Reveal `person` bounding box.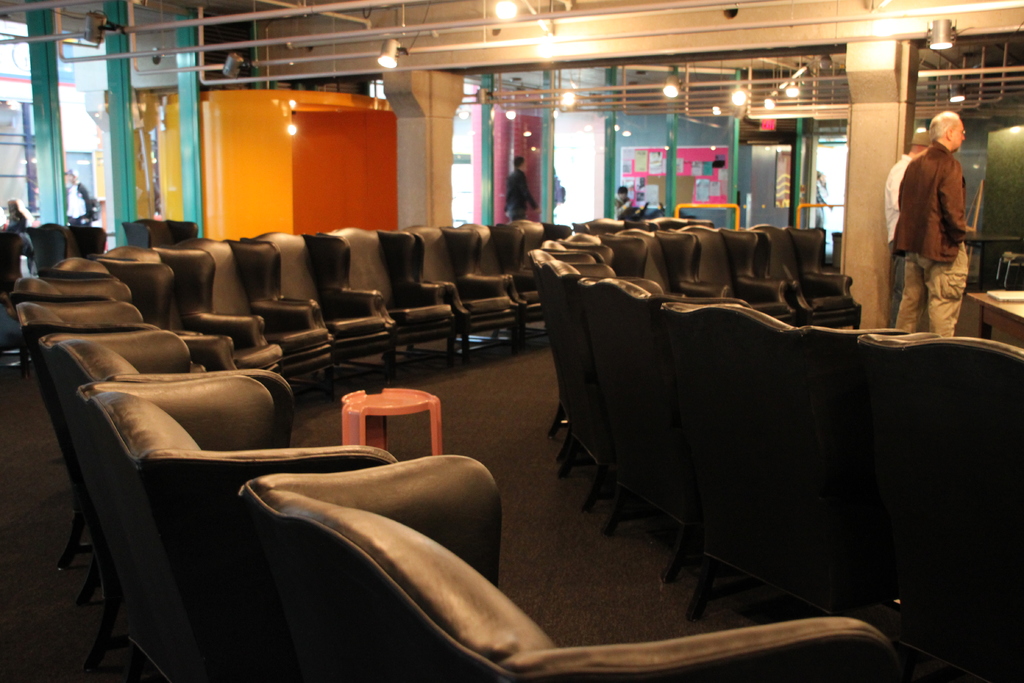
Revealed: rect(504, 156, 542, 222).
